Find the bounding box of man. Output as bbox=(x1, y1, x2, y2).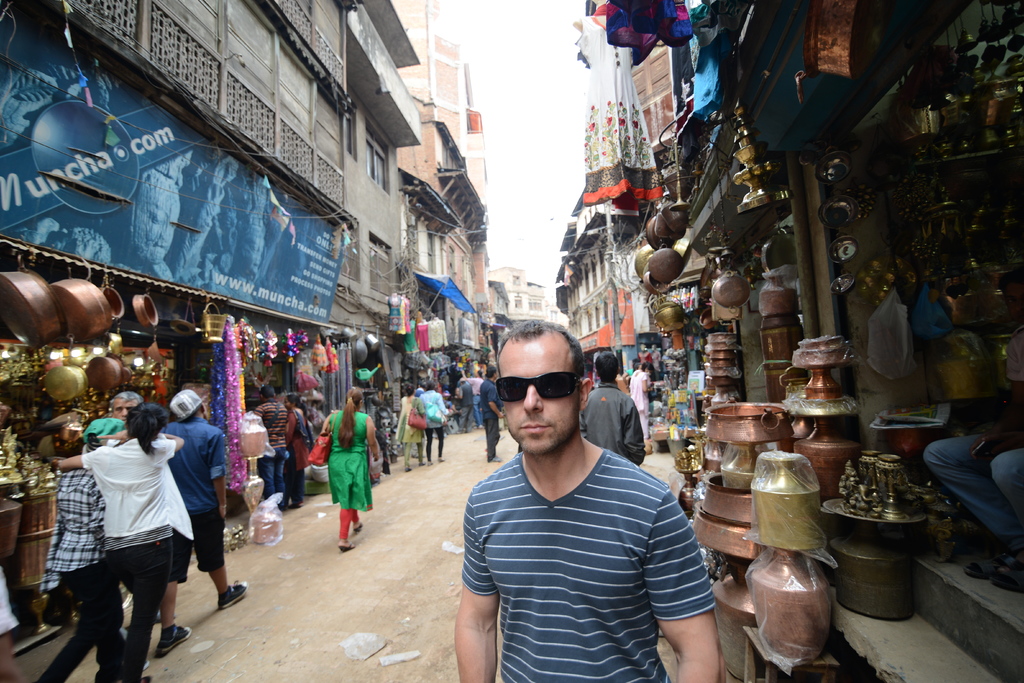
bbox=(919, 394, 1023, 589).
